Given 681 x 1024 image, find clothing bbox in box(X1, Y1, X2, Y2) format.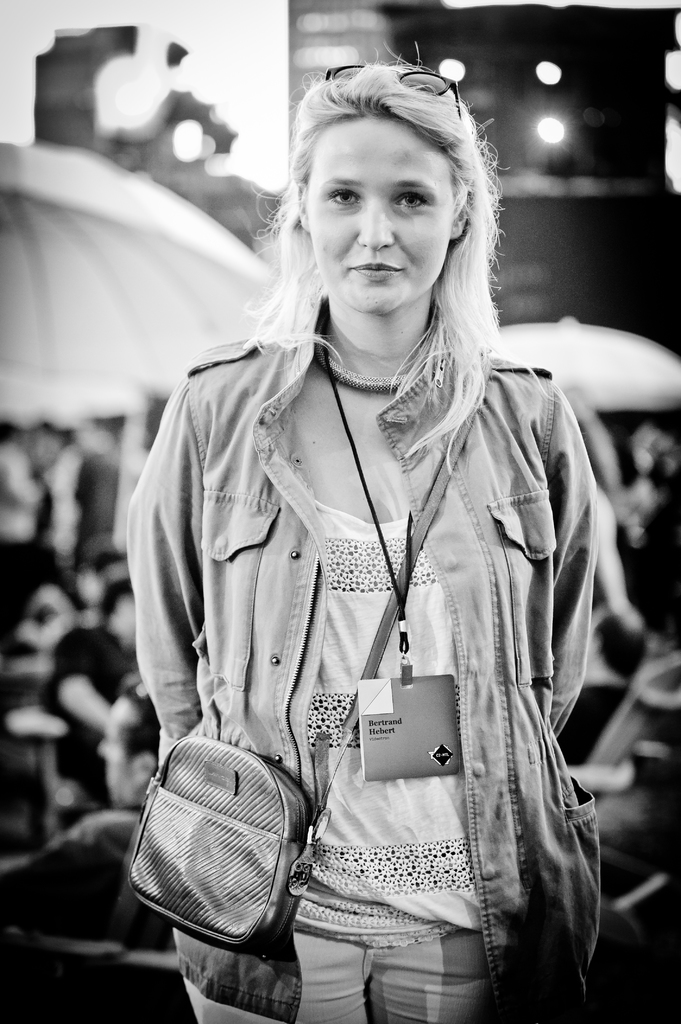
box(106, 199, 636, 1004).
